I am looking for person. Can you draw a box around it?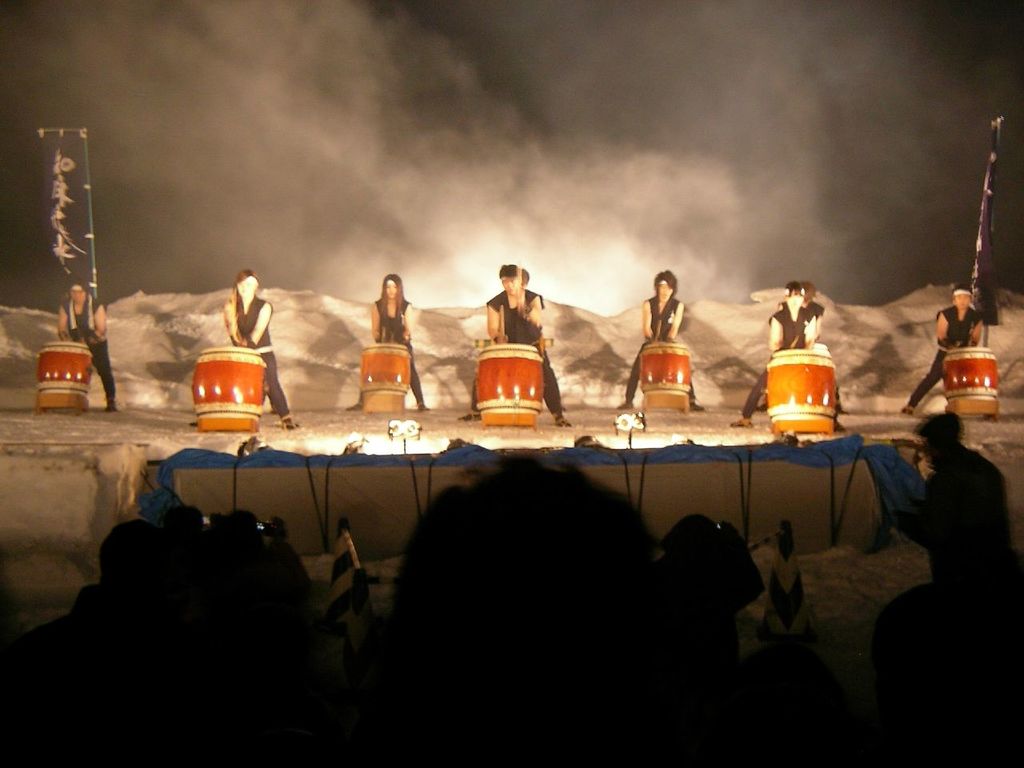
Sure, the bounding box is <box>893,410,1023,597</box>.
